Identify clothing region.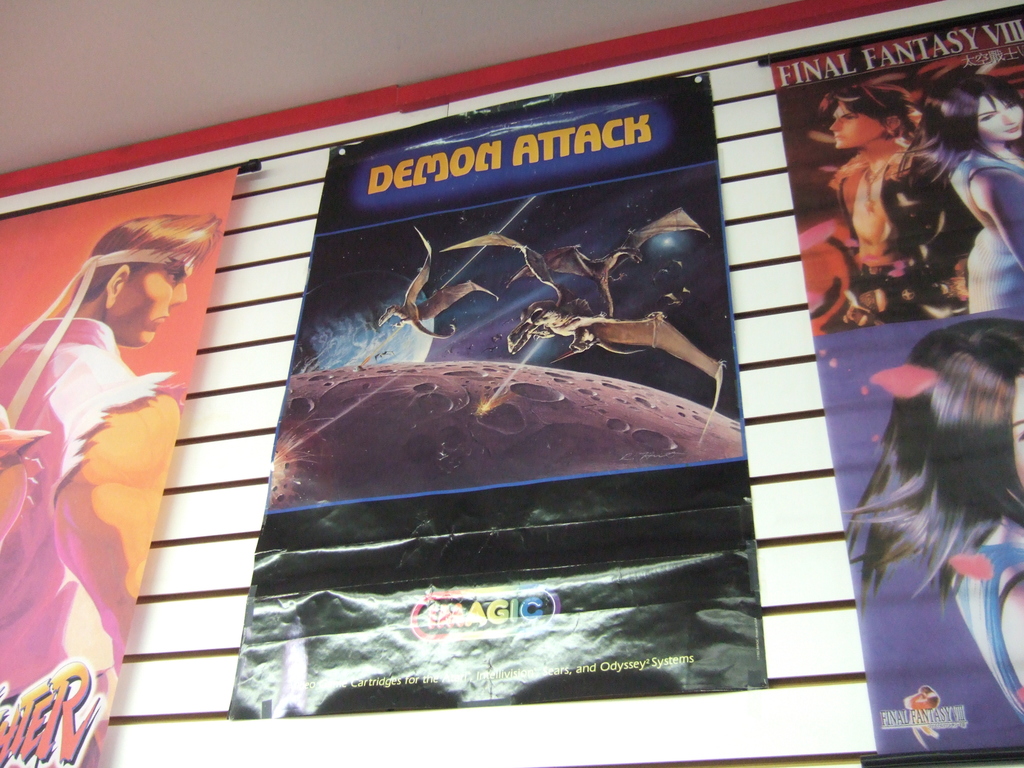
Region: pyautogui.locateOnScreen(956, 519, 1023, 715).
